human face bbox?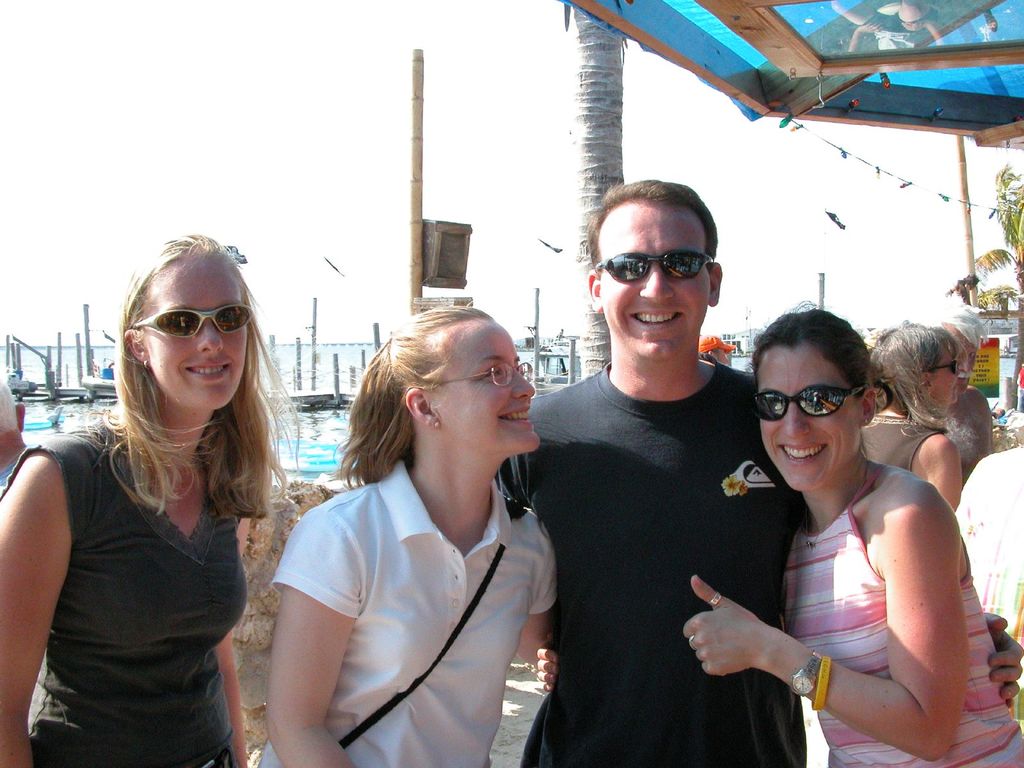
(428, 311, 547, 451)
